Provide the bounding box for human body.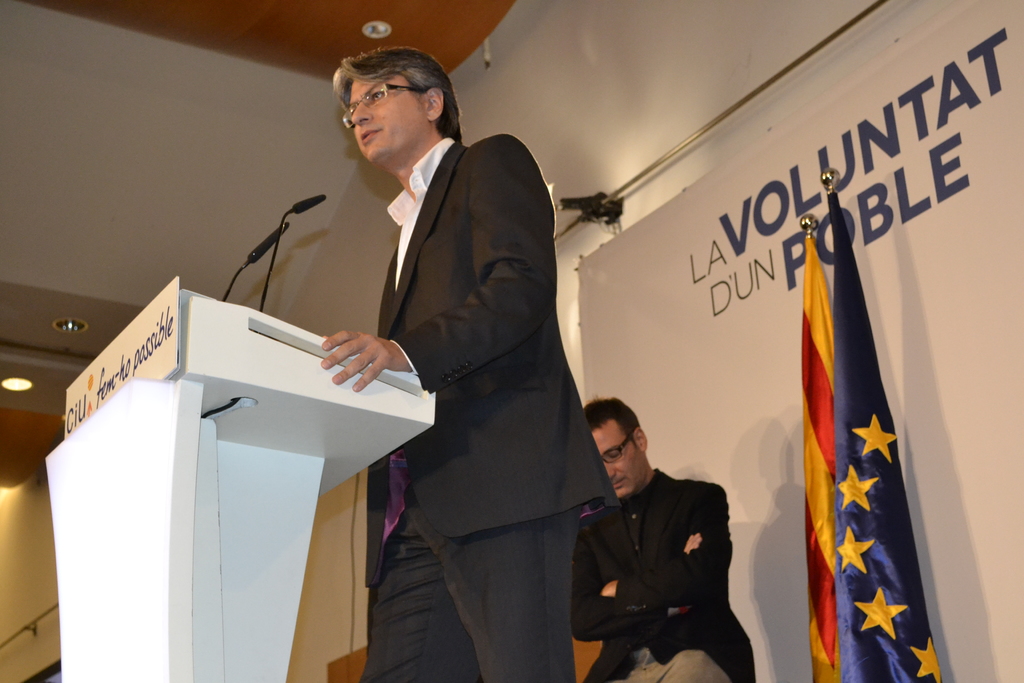
crop(346, 26, 605, 682).
